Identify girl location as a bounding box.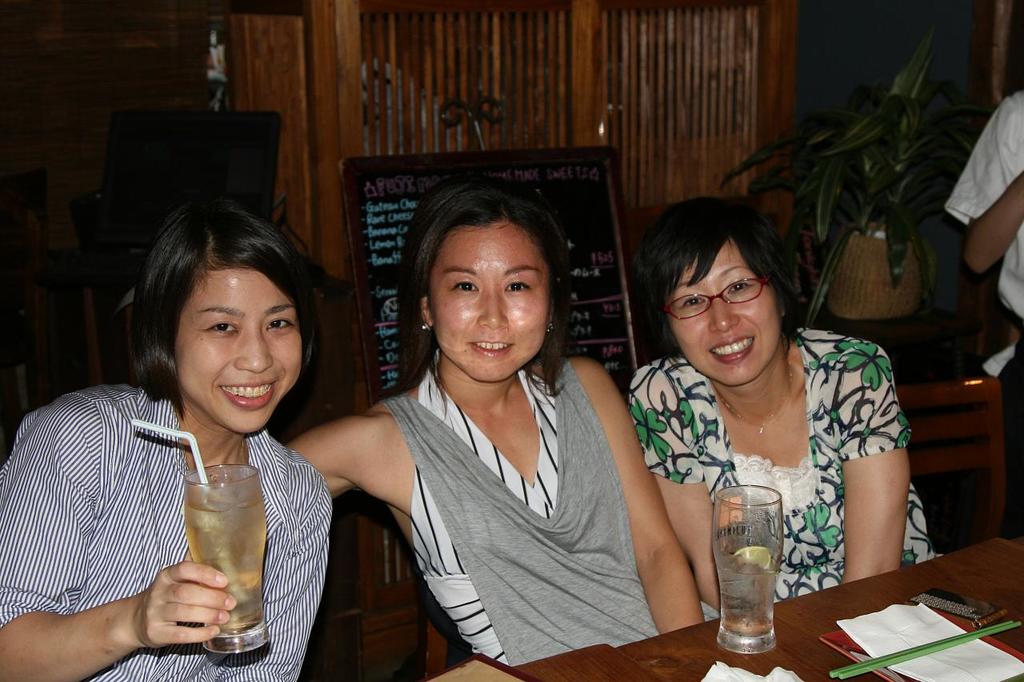
(x1=0, y1=197, x2=341, y2=681).
